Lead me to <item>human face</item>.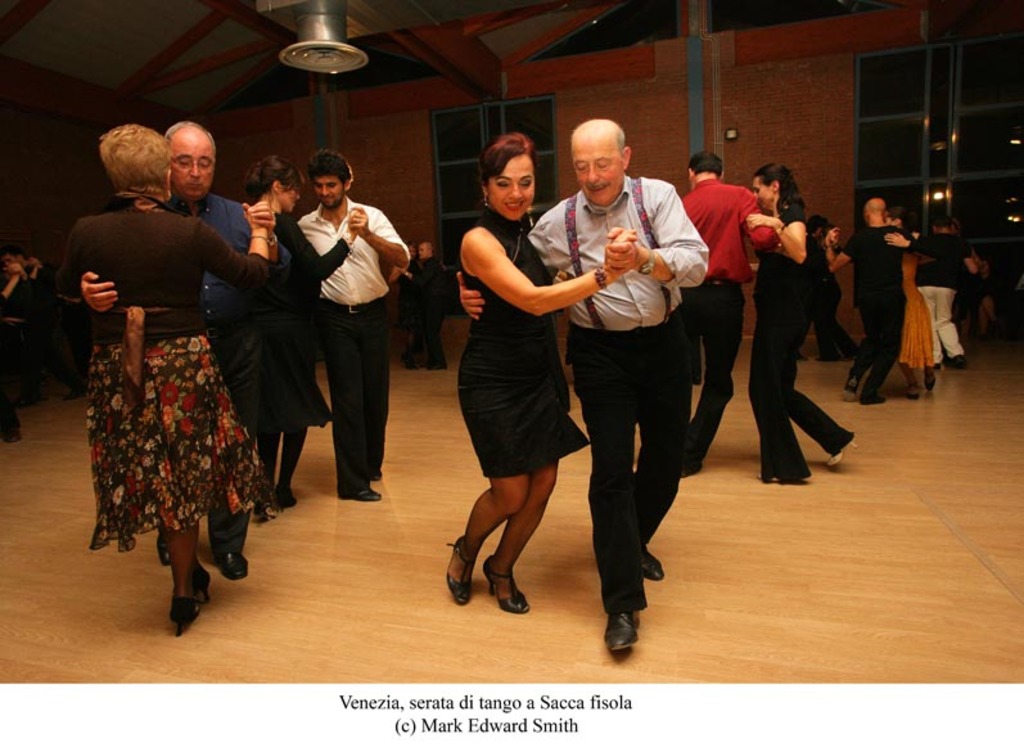
Lead to crop(572, 141, 622, 207).
